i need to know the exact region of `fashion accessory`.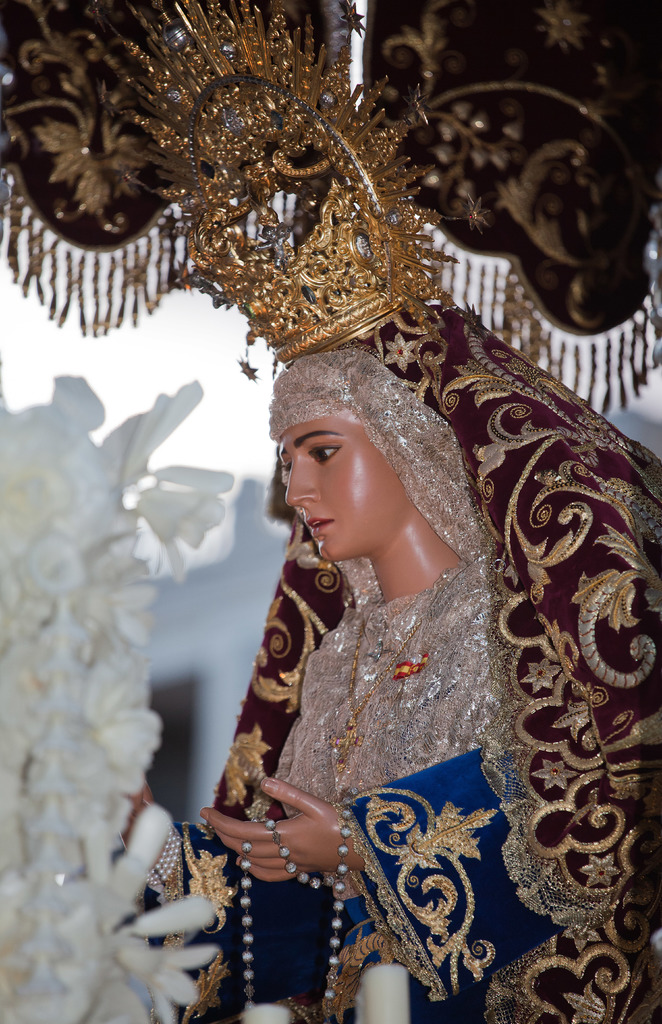
Region: left=120, top=0, right=461, bottom=356.
